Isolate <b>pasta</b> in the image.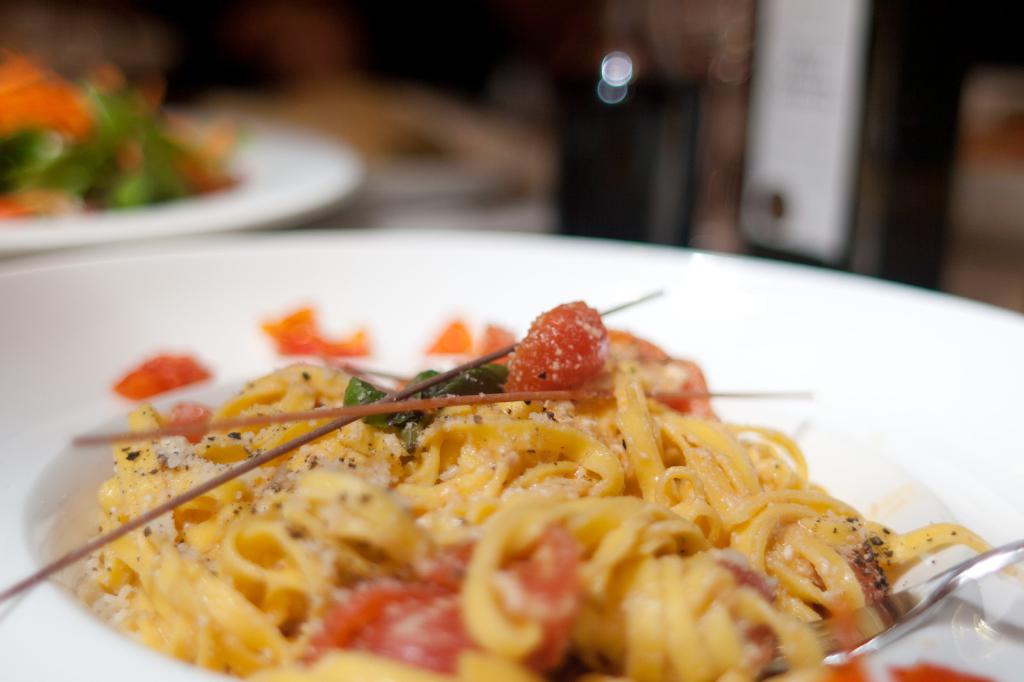
Isolated region: x1=0, y1=40, x2=255, y2=220.
